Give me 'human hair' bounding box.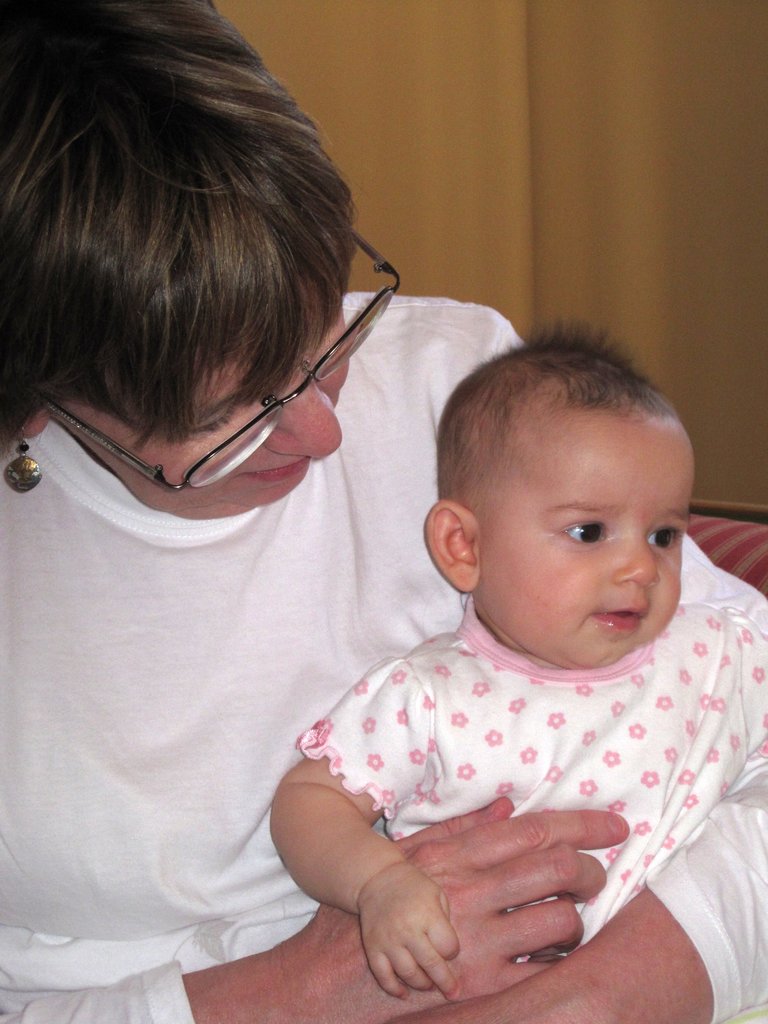
bbox=(0, 0, 377, 511).
